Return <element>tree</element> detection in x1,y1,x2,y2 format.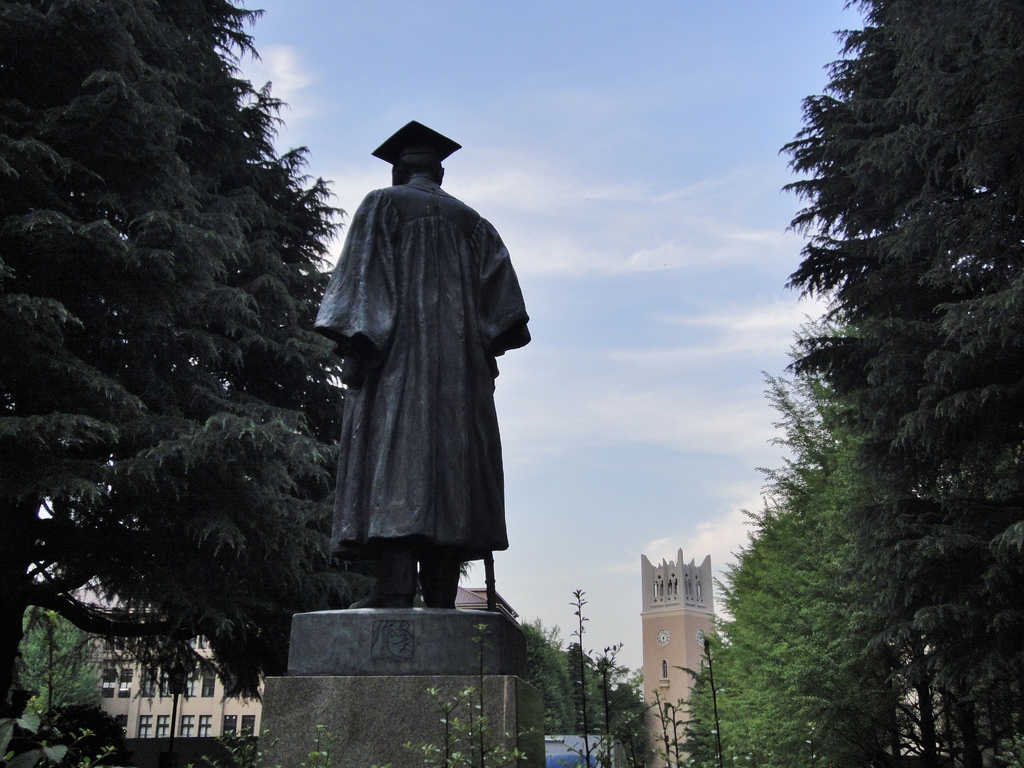
0,0,377,749.
